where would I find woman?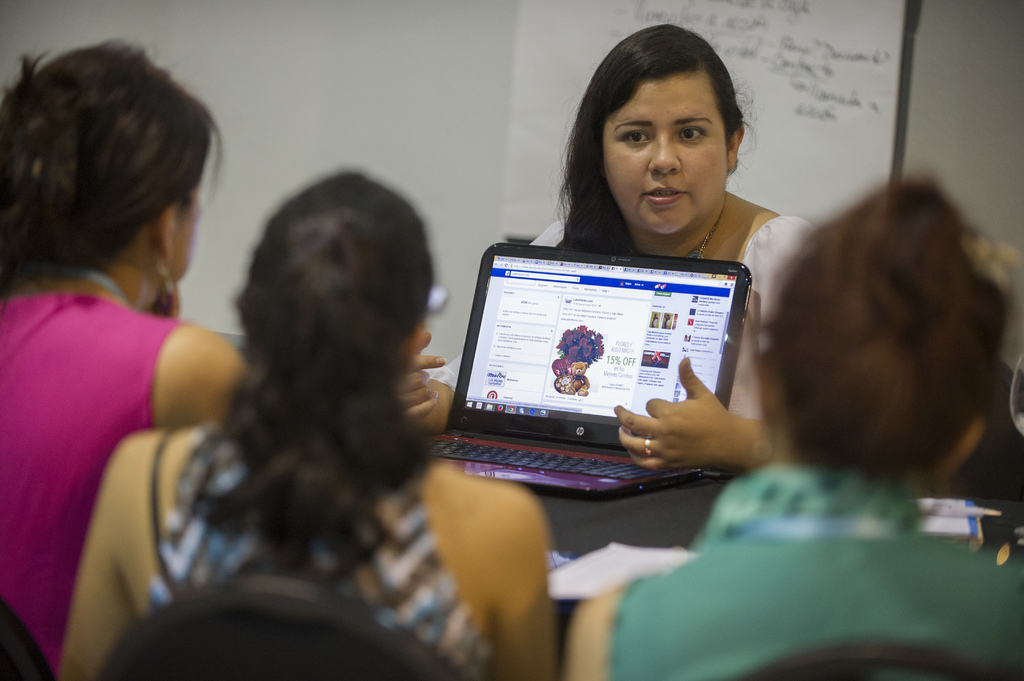
At rect(58, 172, 574, 680).
